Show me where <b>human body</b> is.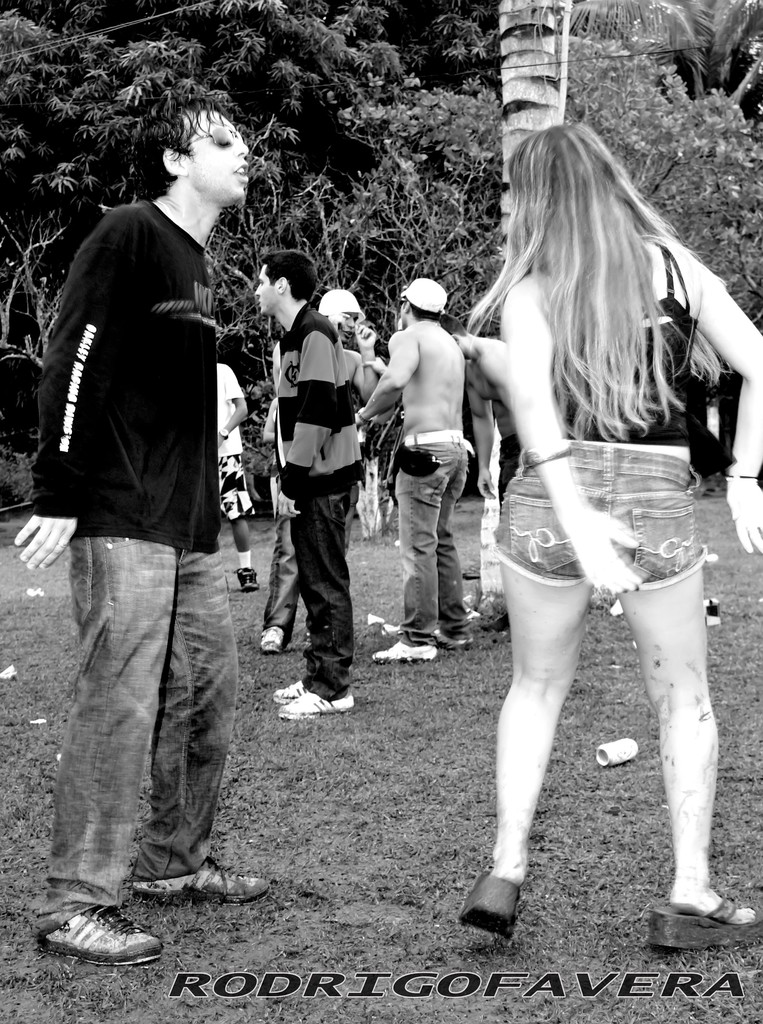
<b>human body</b> is at (left=253, top=247, right=371, bottom=716).
